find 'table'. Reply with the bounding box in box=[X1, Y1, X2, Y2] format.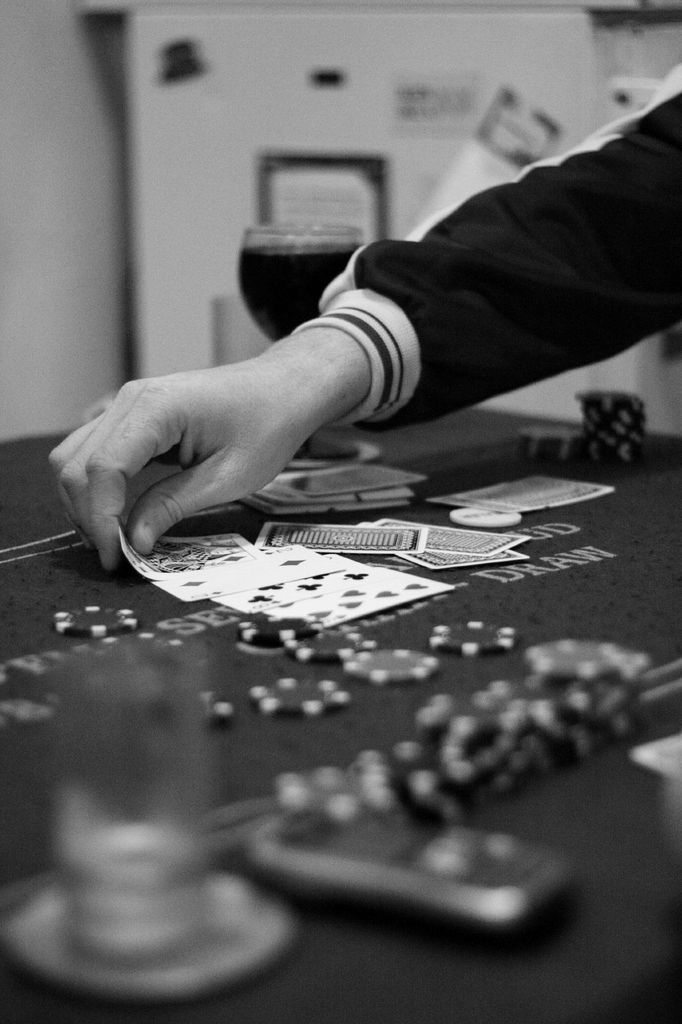
box=[0, 413, 681, 1023].
